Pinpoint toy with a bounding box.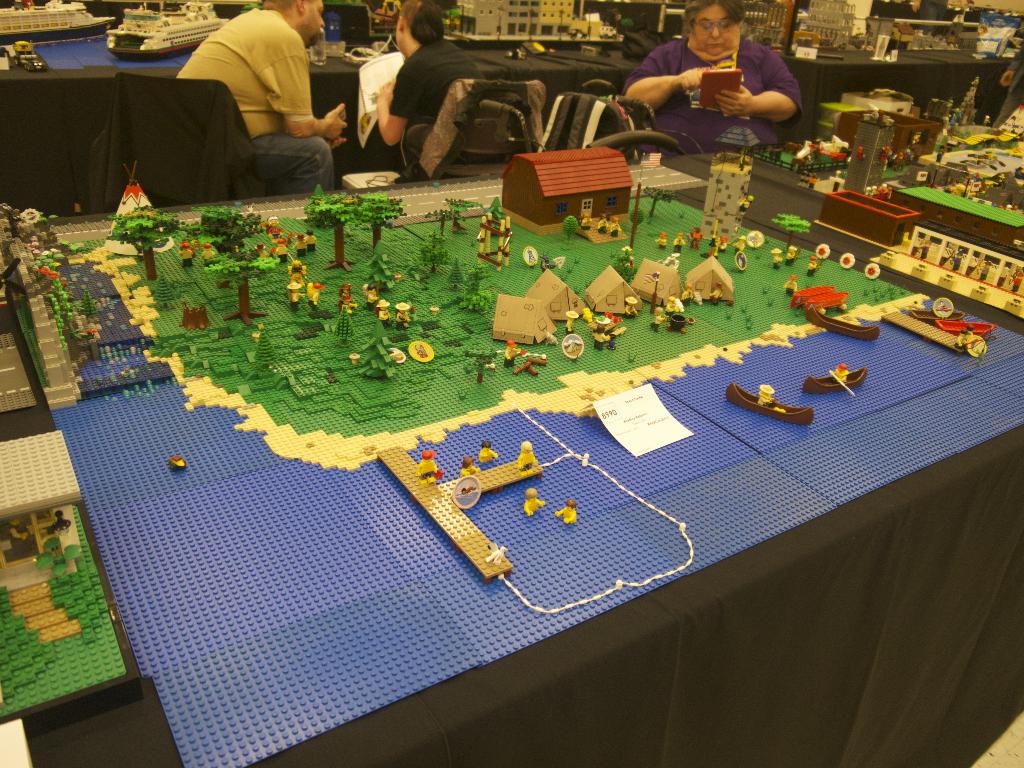
447, 1, 620, 47.
